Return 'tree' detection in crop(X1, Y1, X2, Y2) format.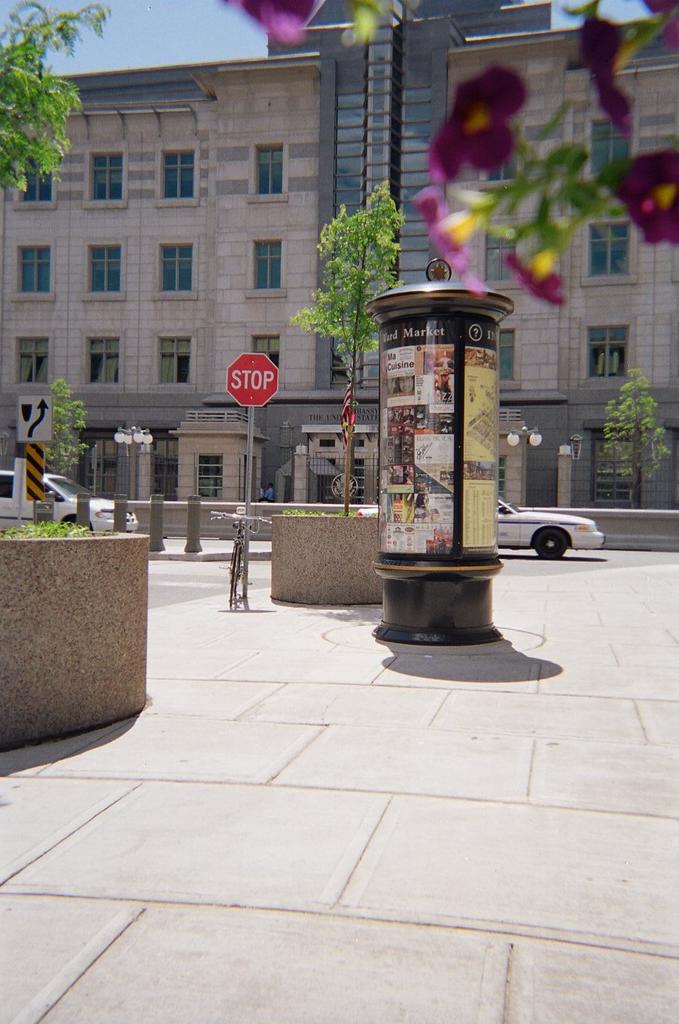
crop(598, 369, 678, 506).
